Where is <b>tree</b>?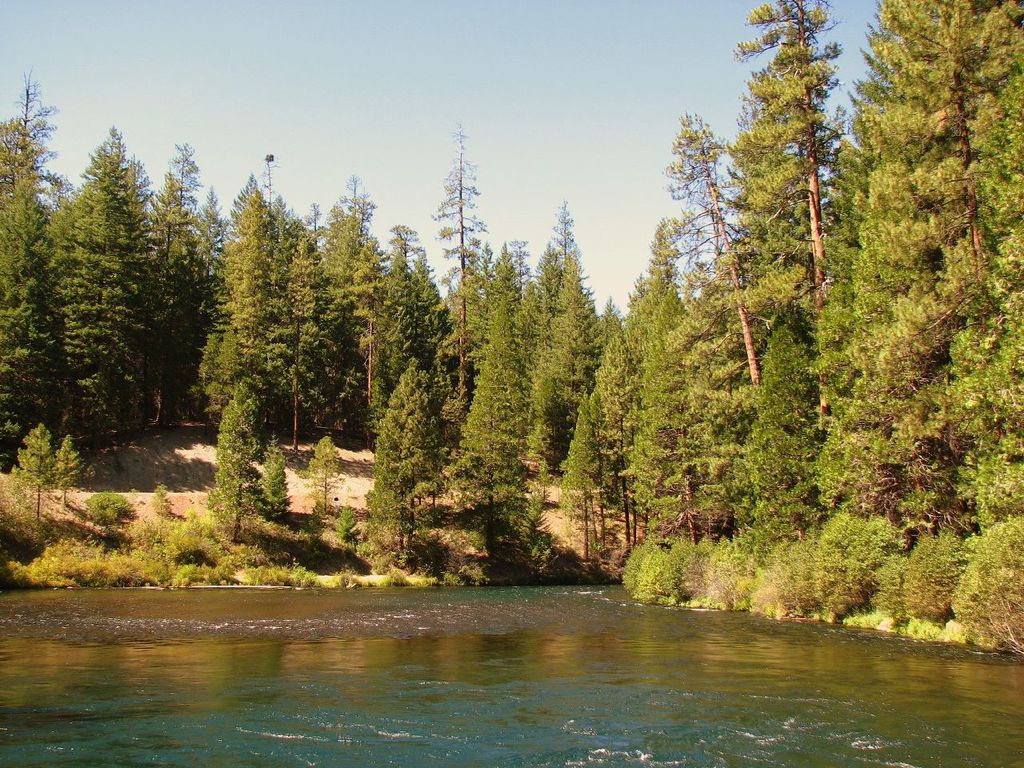
region(450, 231, 553, 575).
